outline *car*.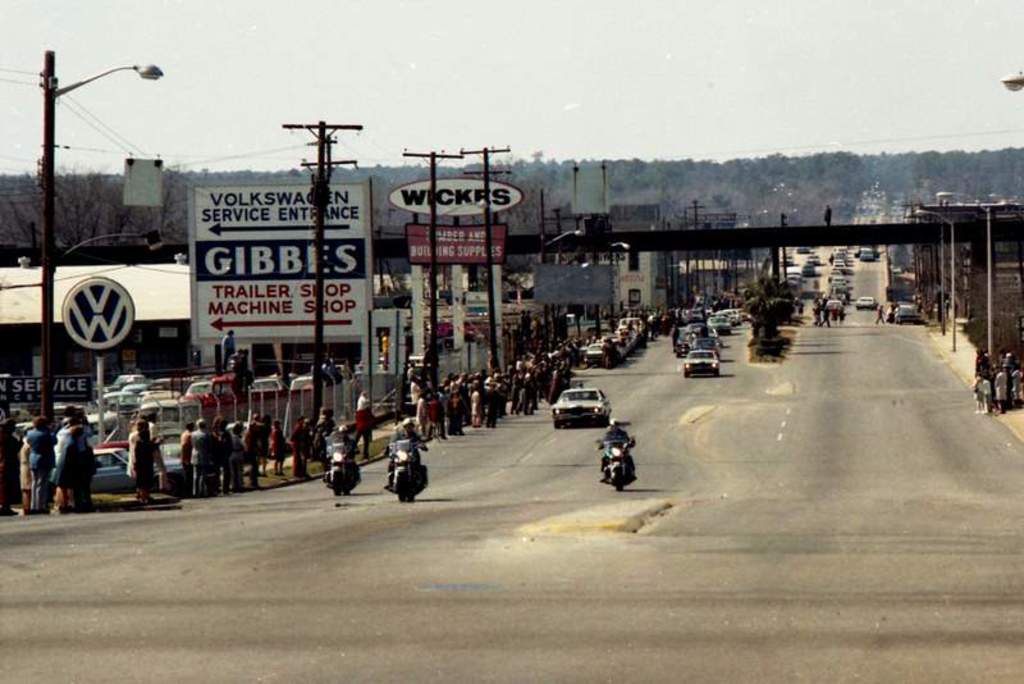
Outline: 893 302 916 323.
